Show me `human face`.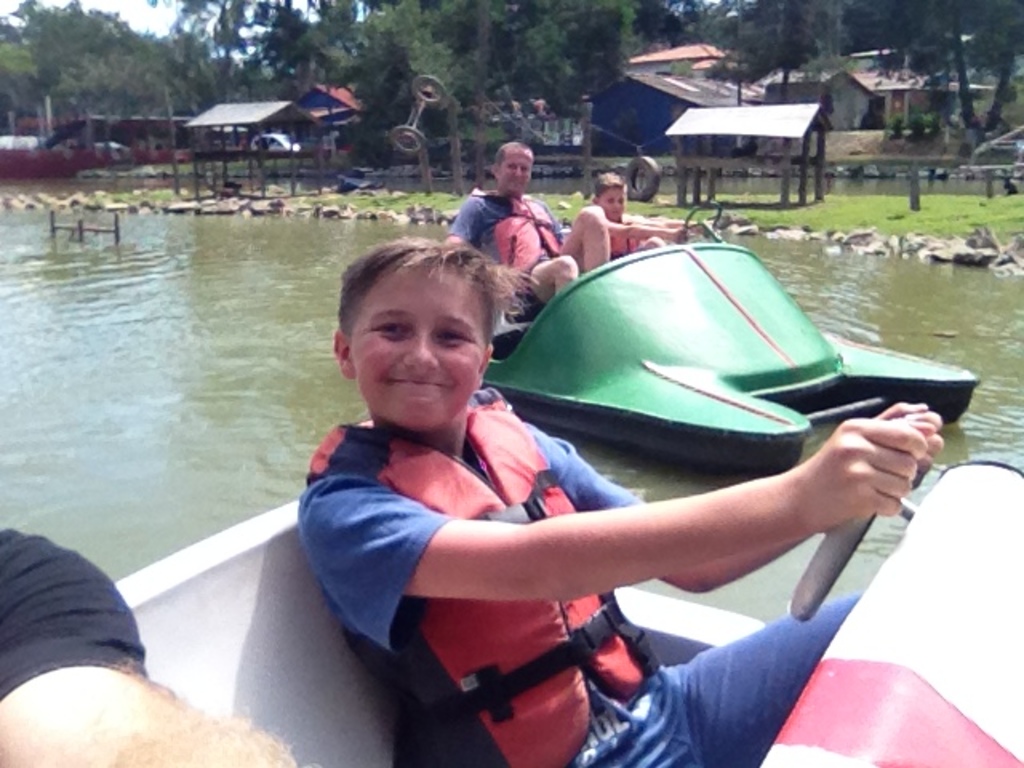
`human face` is here: 597,184,626,219.
